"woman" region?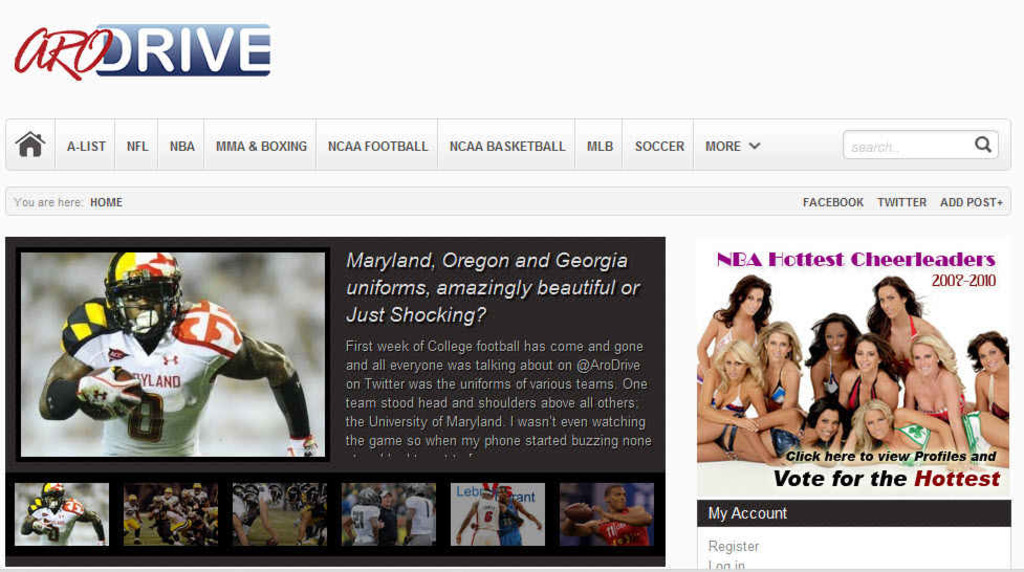
[803, 316, 865, 419]
